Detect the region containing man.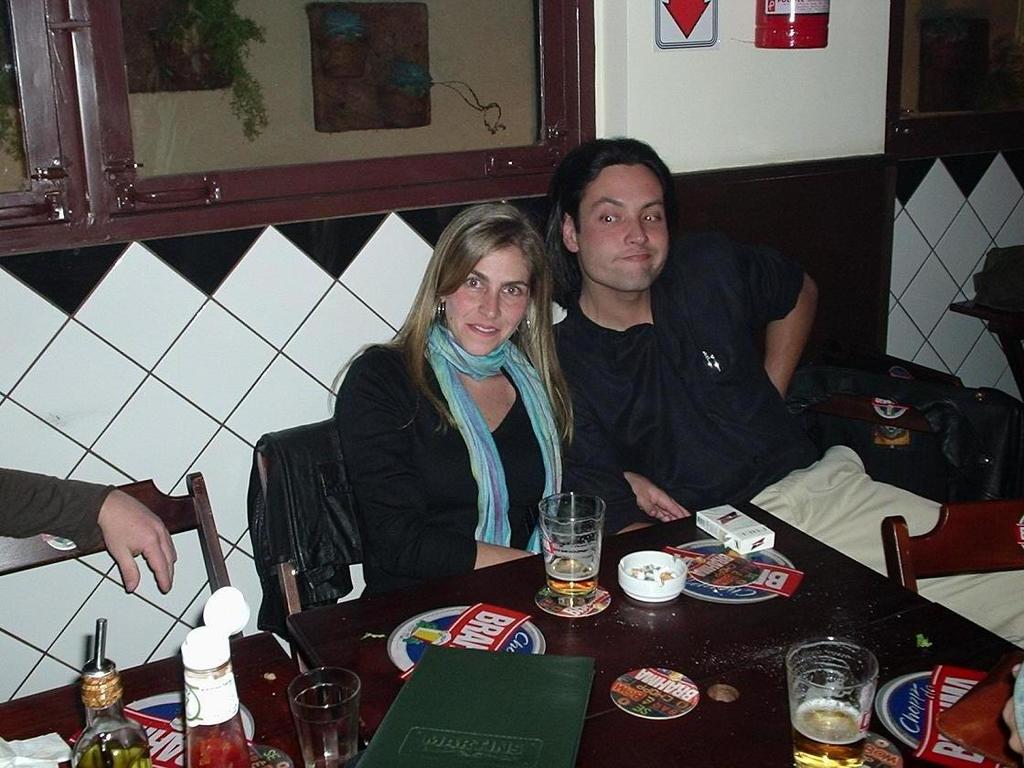
select_region(507, 176, 858, 551).
